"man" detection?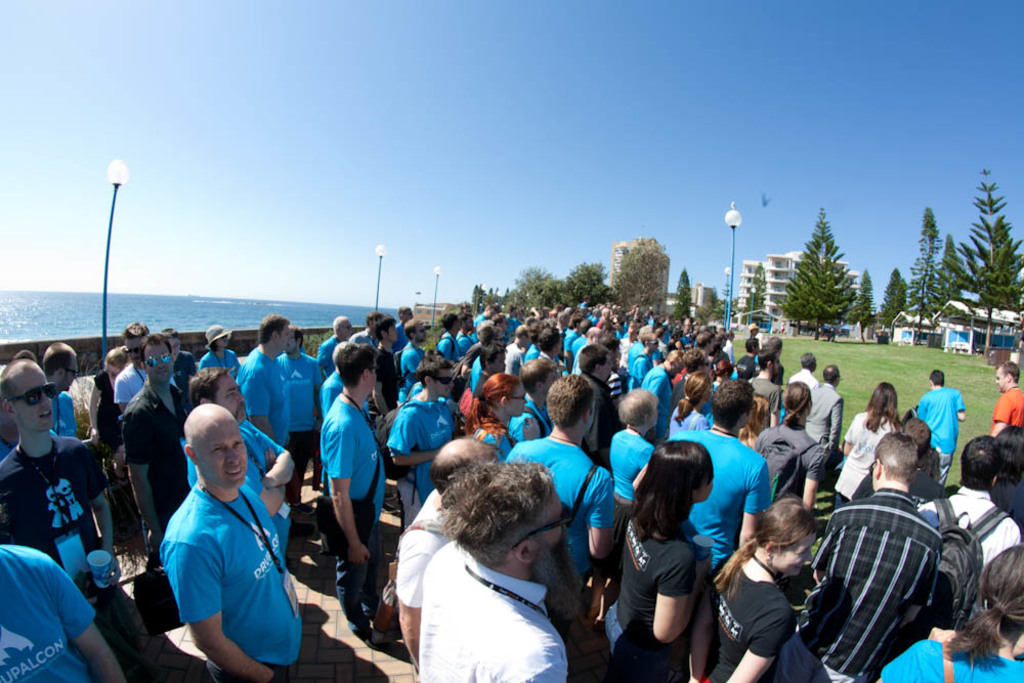
162 408 303 682
